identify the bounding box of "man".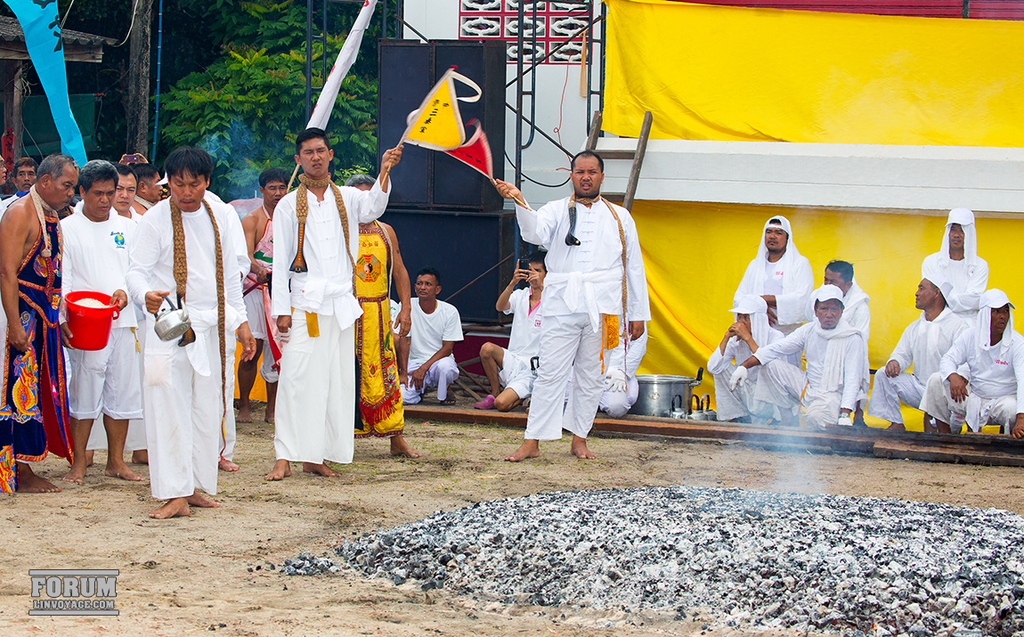
[804, 264, 868, 388].
